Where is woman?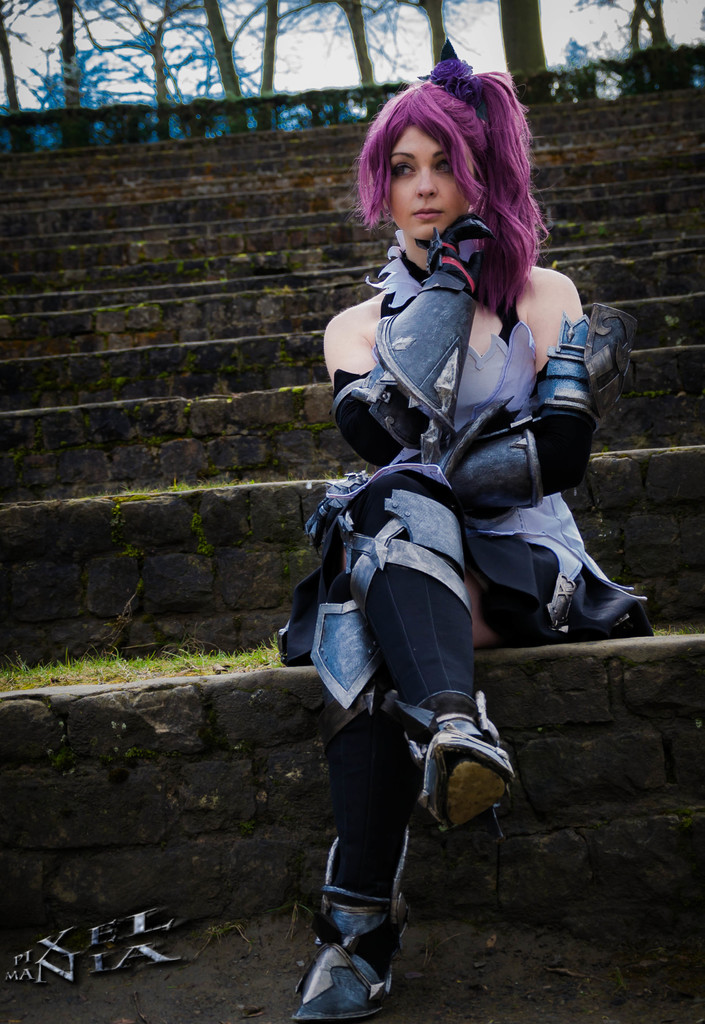
crop(285, 60, 636, 994).
